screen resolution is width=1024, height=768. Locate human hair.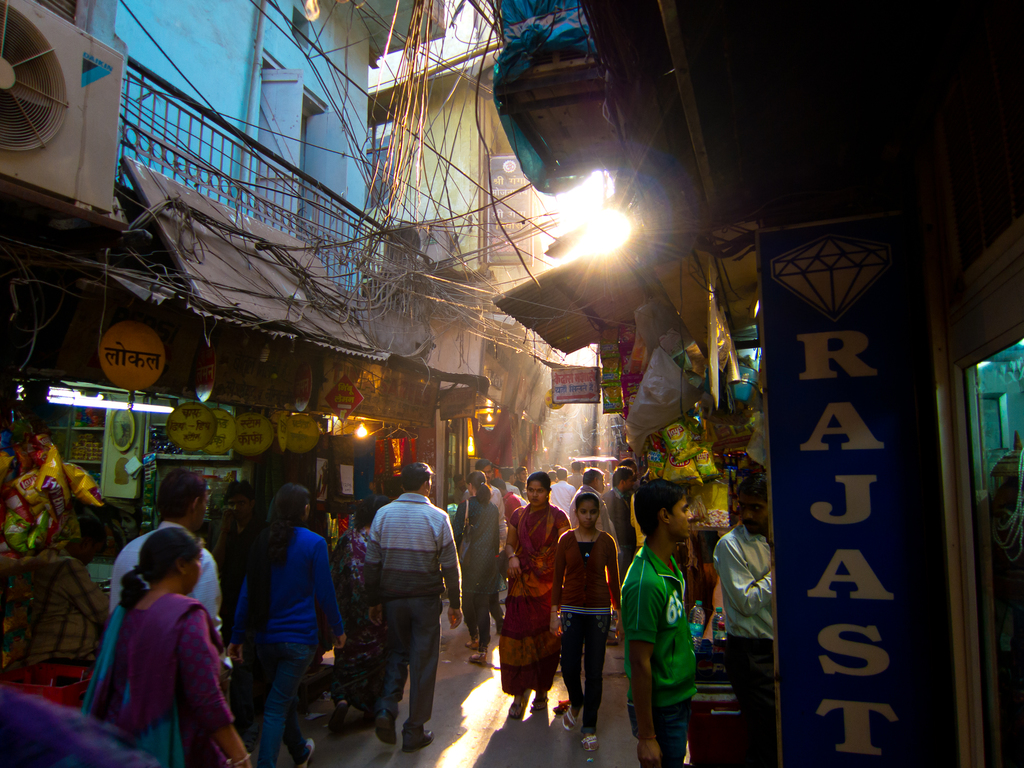
[x1=157, y1=468, x2=207, y2=520].
